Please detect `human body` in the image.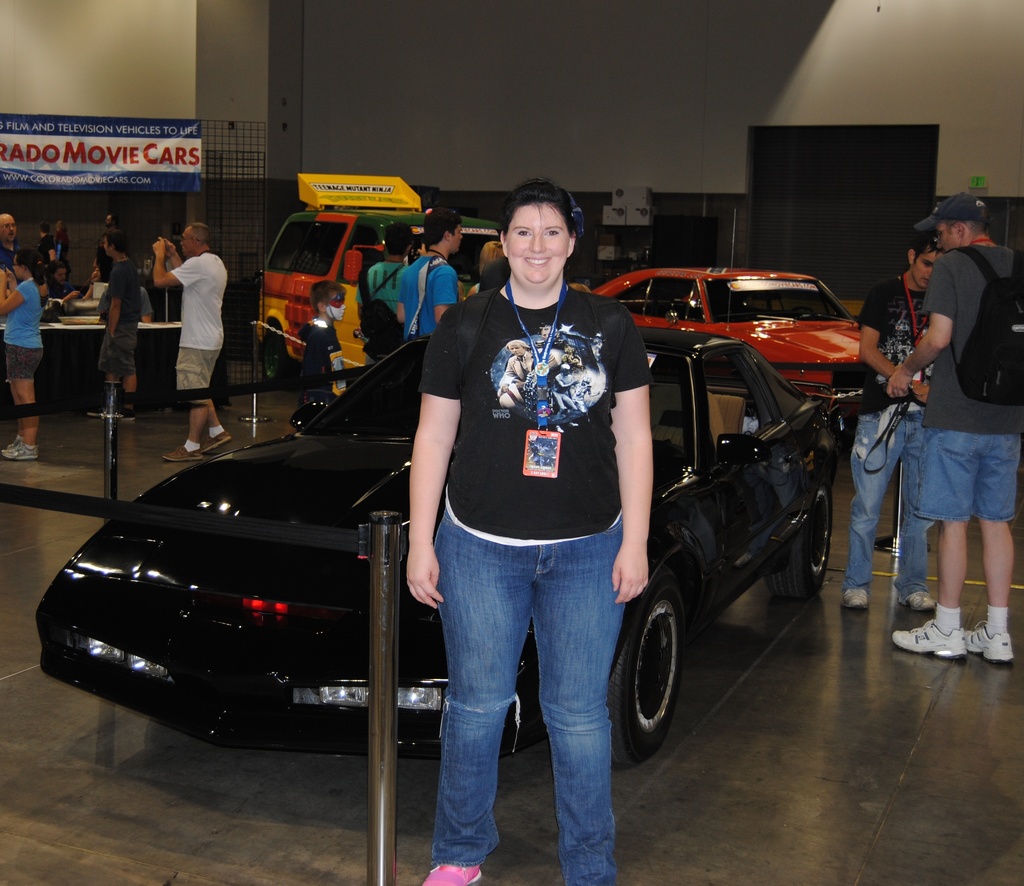
393 200 456 344.
